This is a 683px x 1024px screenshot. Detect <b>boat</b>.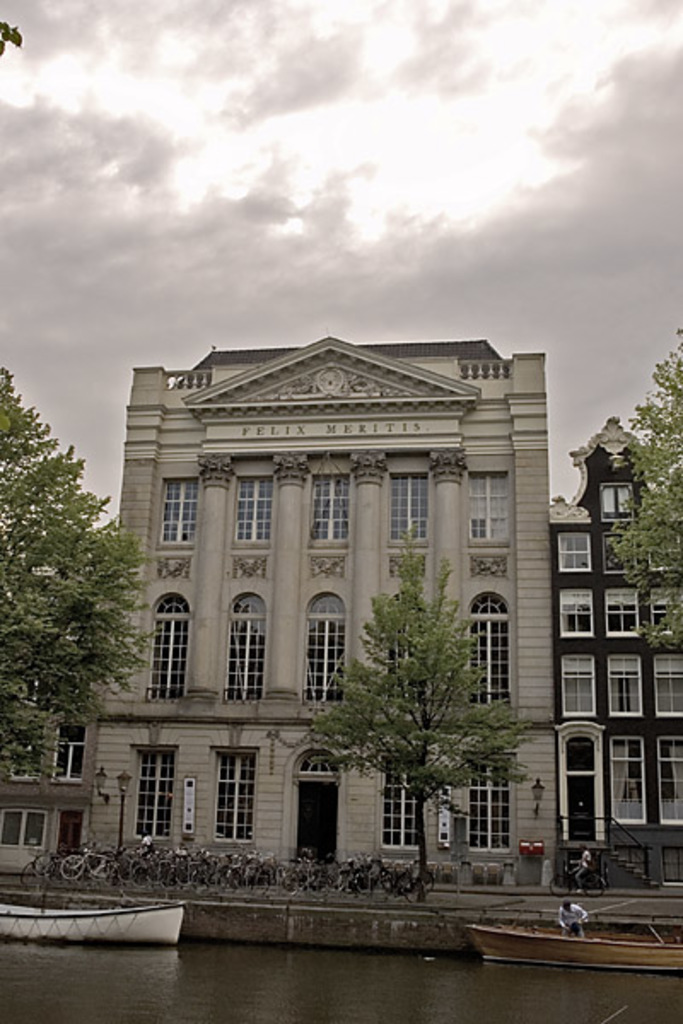
bbox=[0, 889, 193, 951].
